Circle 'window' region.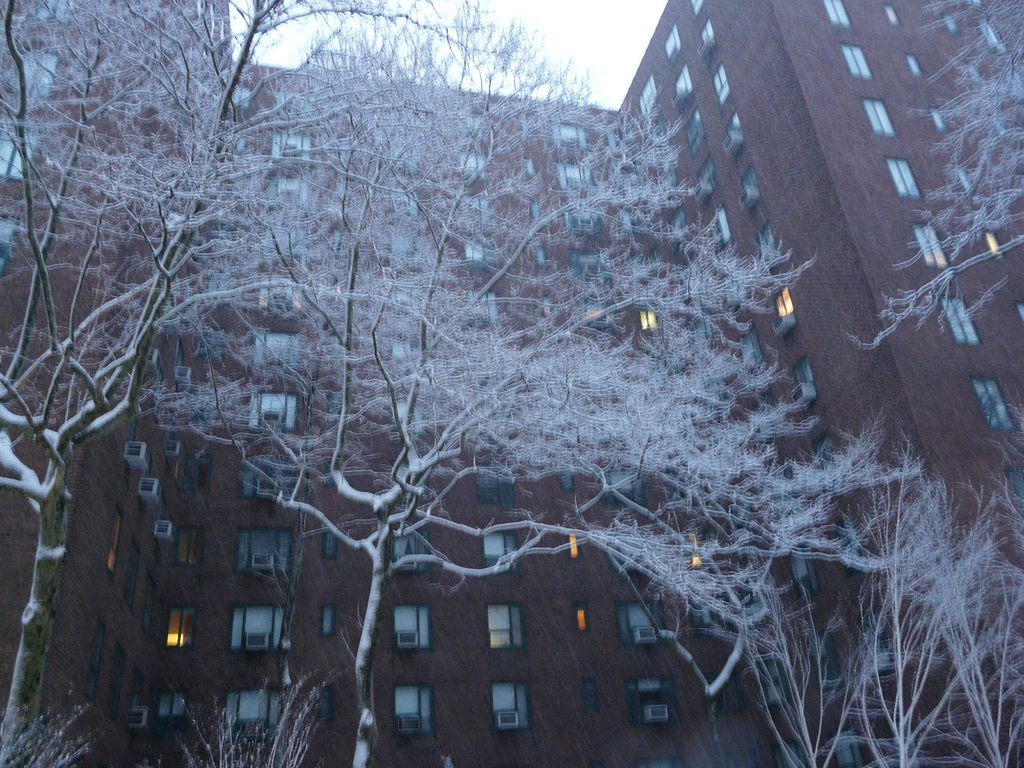
Region: 0,130,36,181.
